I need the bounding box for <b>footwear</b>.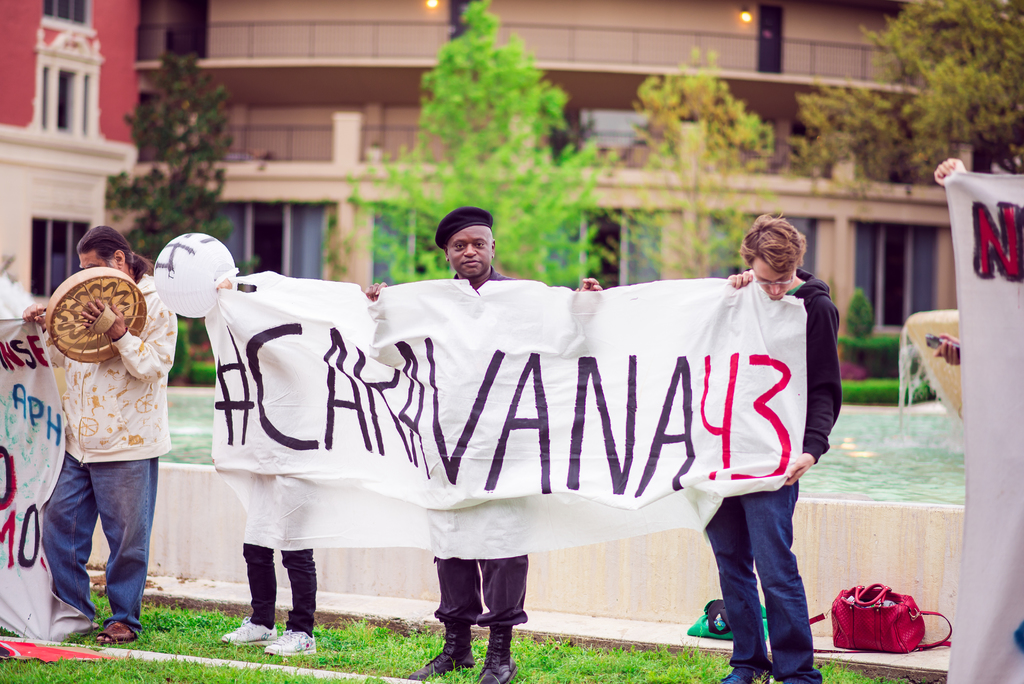
Here it is: 98,623,138,644.
